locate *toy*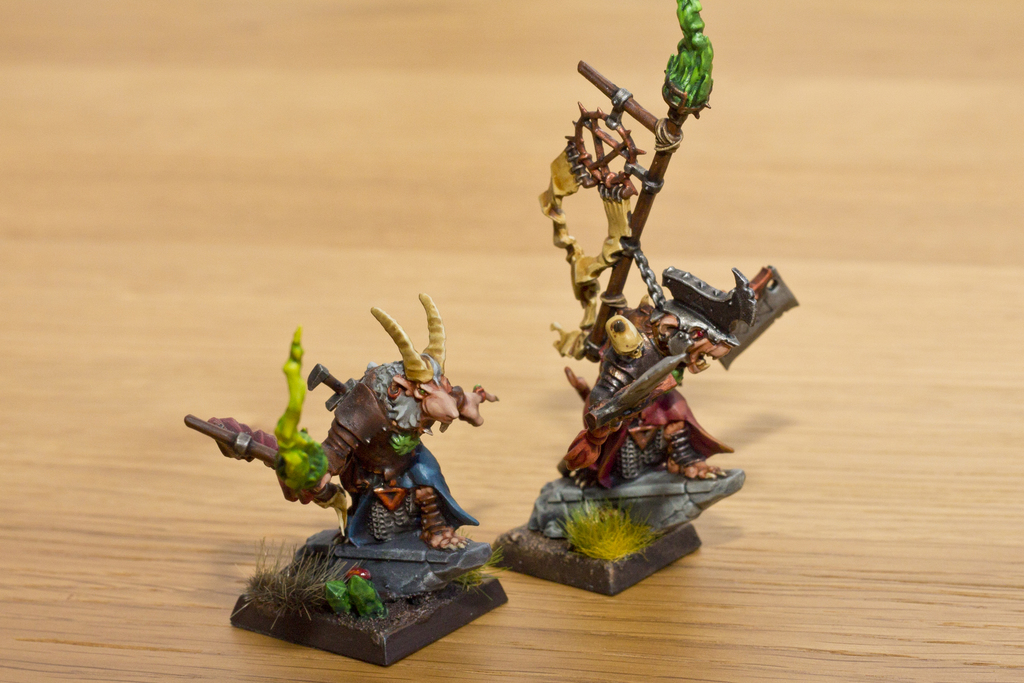
BBox(518, 103, 796, 525)
